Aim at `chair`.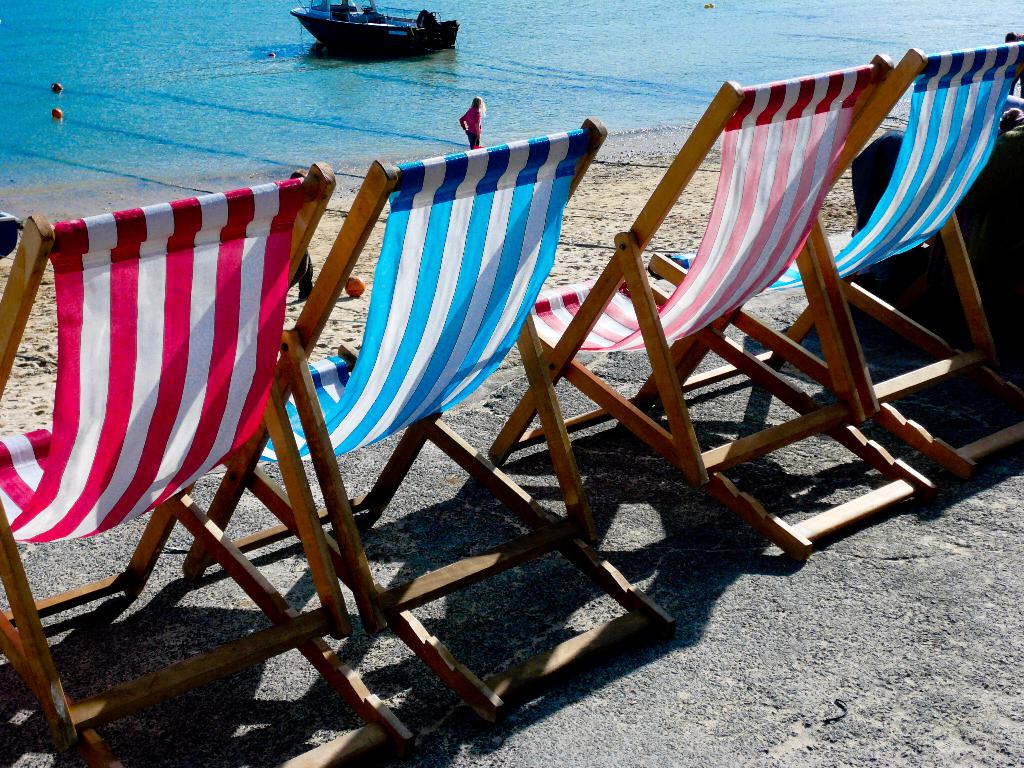
Aimed at box=[186, 116, 678, 722].
